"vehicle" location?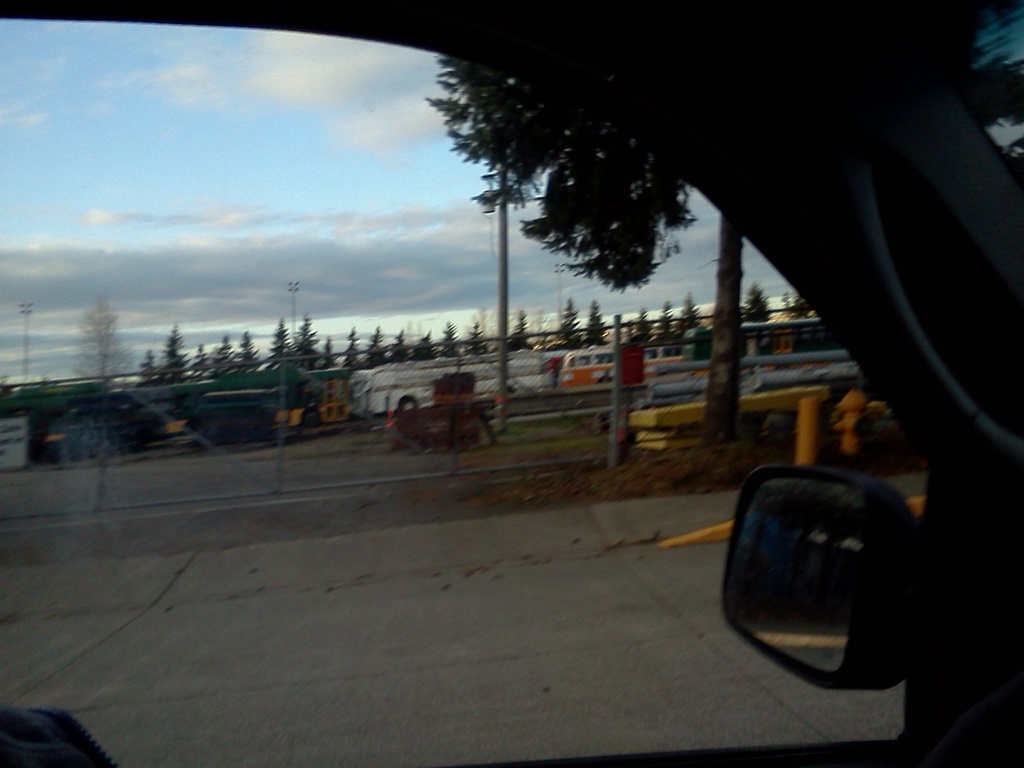
bbox(0, 0, 1023, 767)
